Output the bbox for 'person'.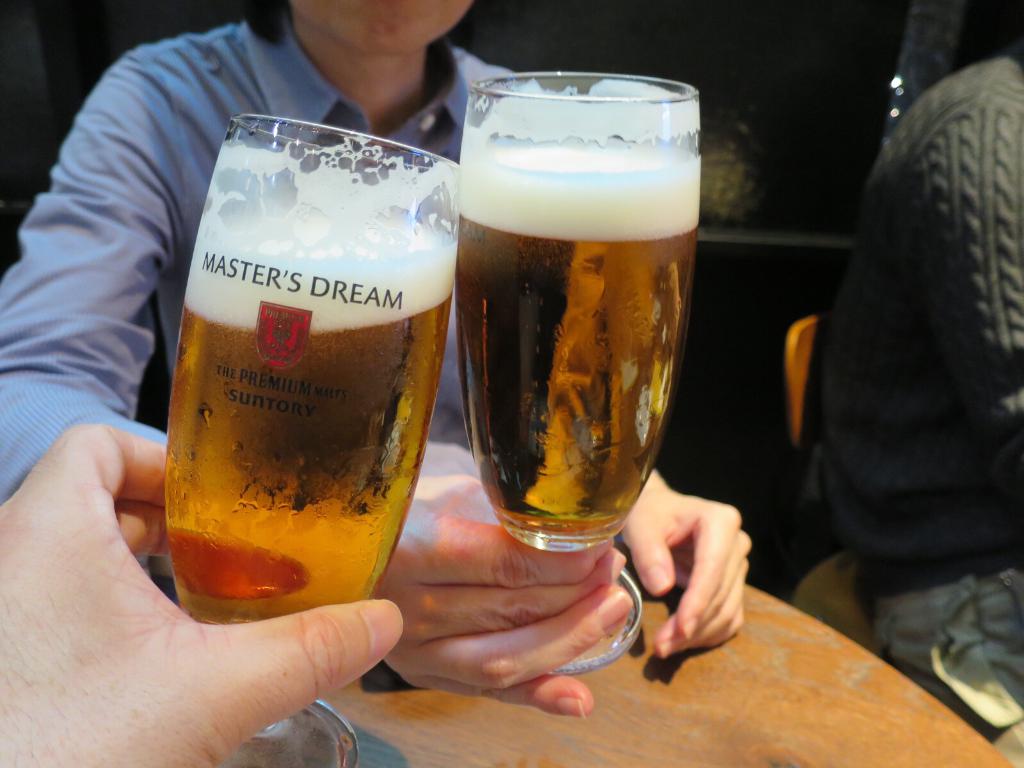
box(803, 35, 1023, 765).
